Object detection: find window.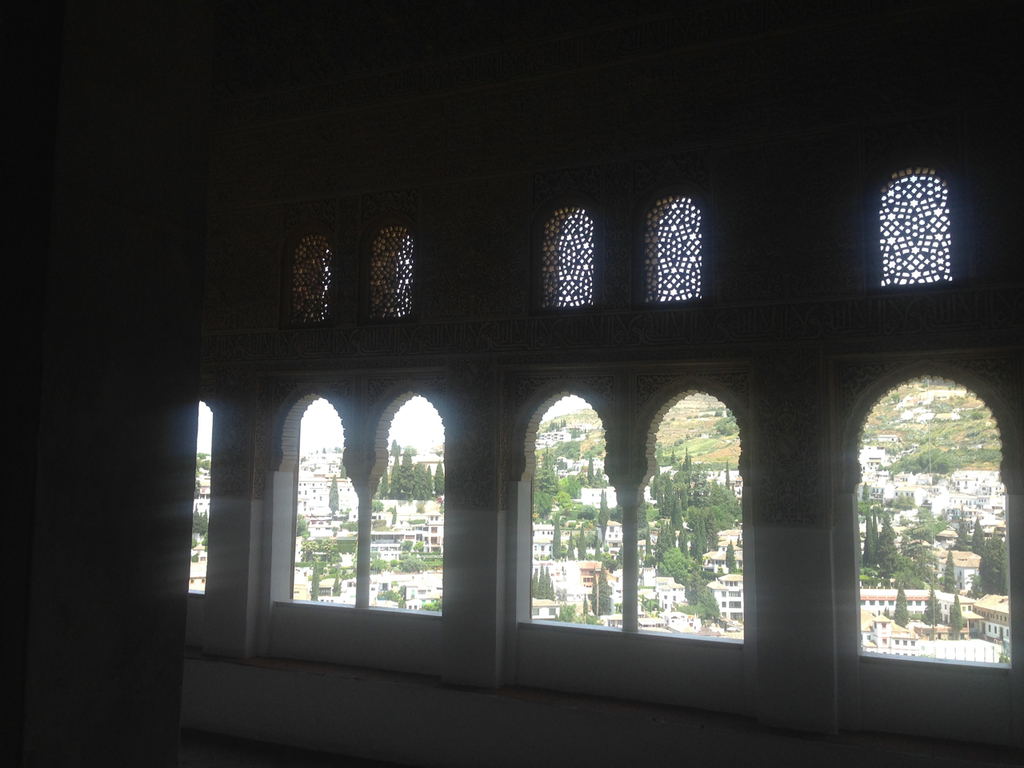
select_region(185, 398, 215, 598).
